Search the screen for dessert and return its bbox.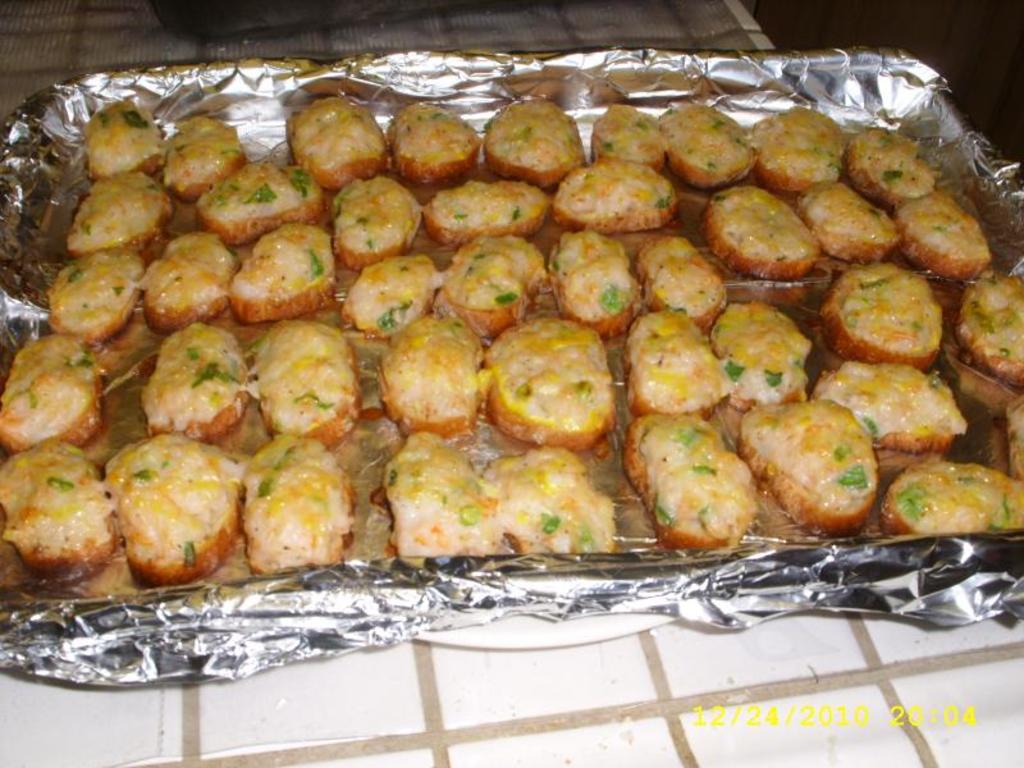
Found: detection(618, 307, 721, 406).
